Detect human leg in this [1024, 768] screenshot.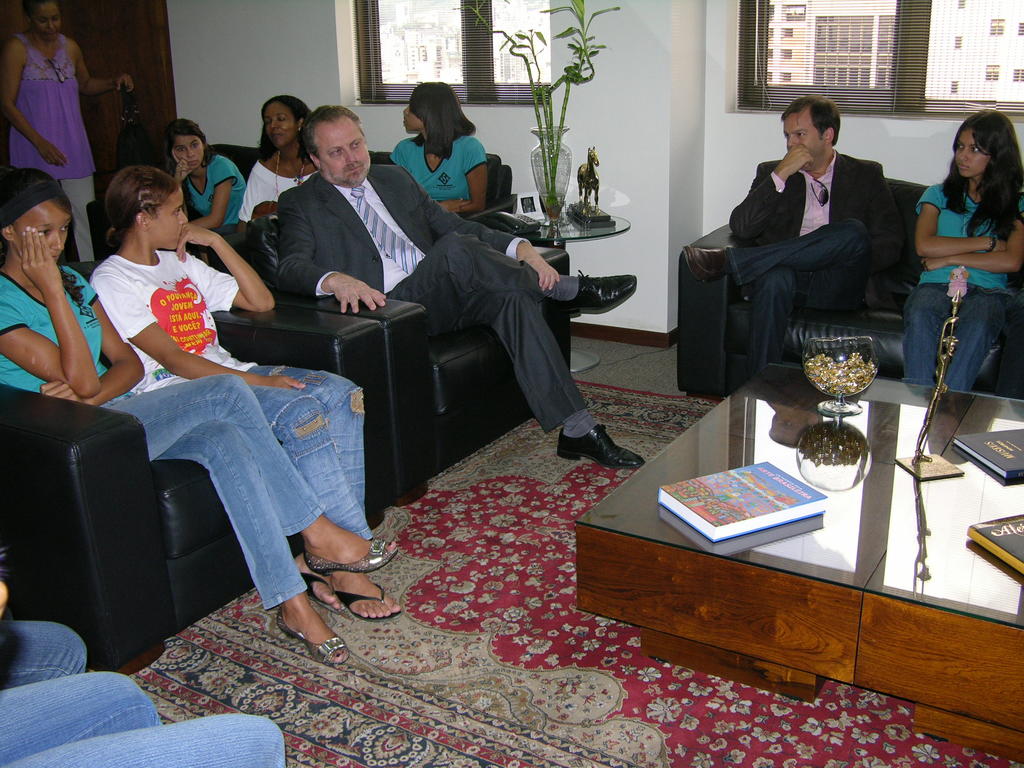
Detection: 4,713,287,767.
